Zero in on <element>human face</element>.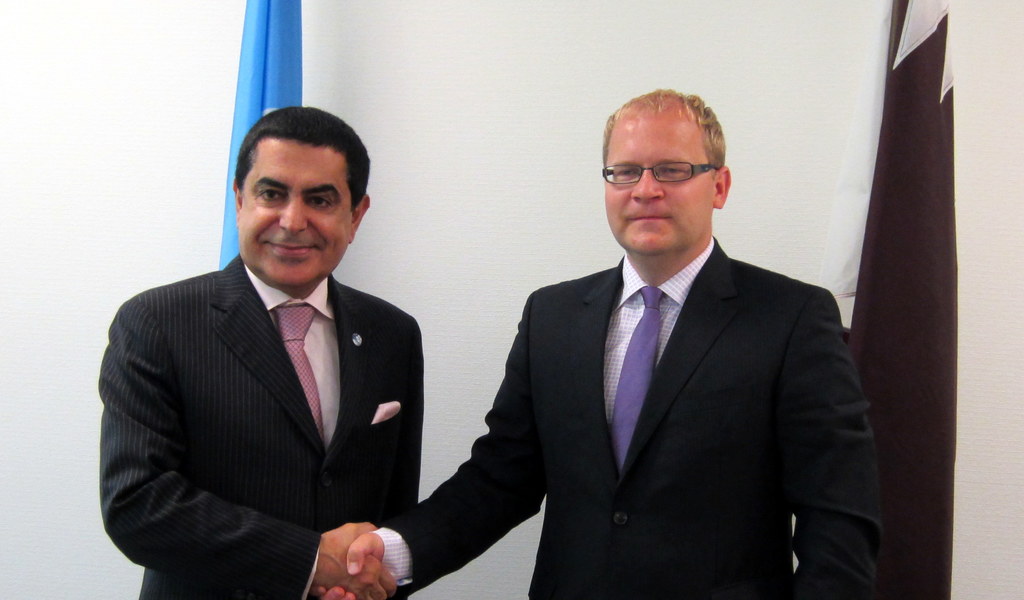
Zeroed in: BBox(239, 134, 355, 288).
